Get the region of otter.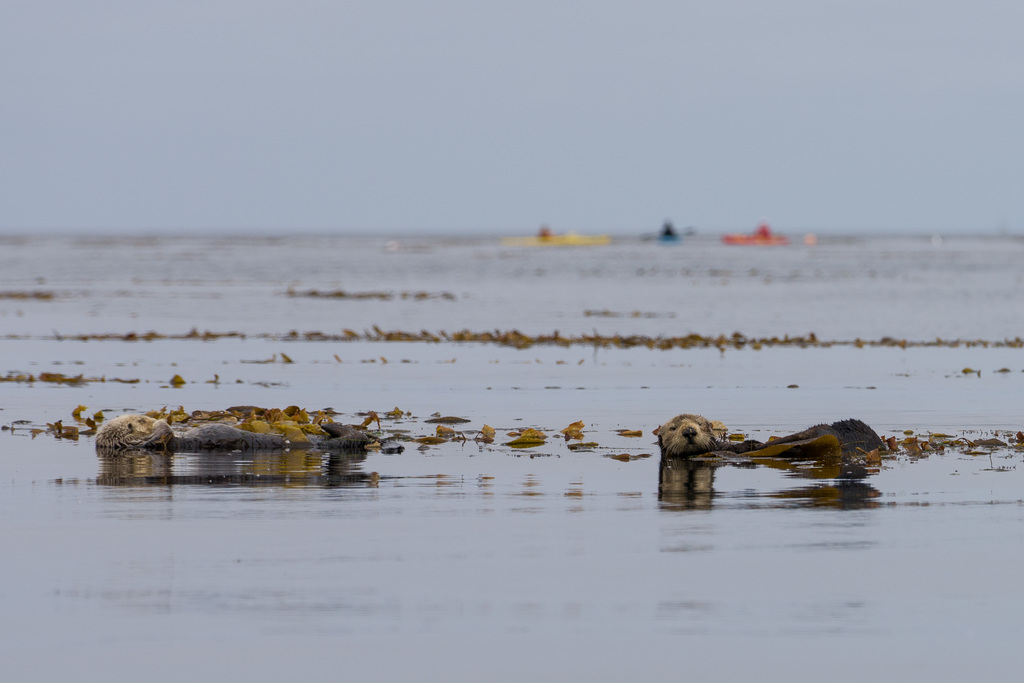
[left=101, top=414, right=377, bottom=448].
